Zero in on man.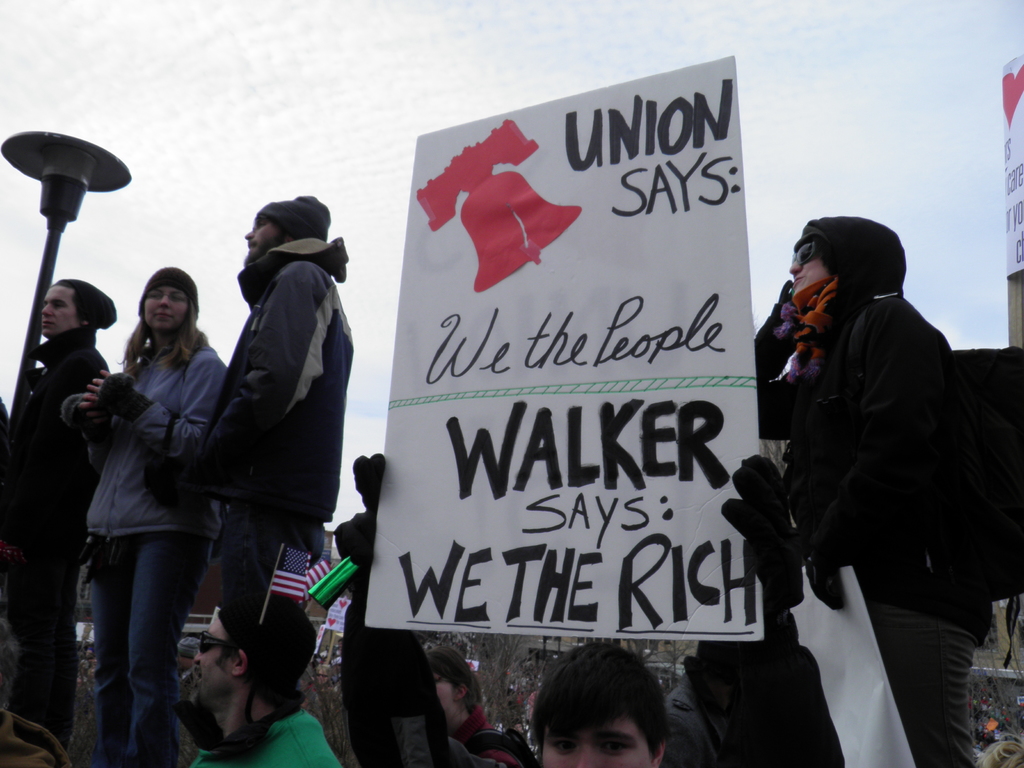
Zeroed in: 0,281,138,746.
